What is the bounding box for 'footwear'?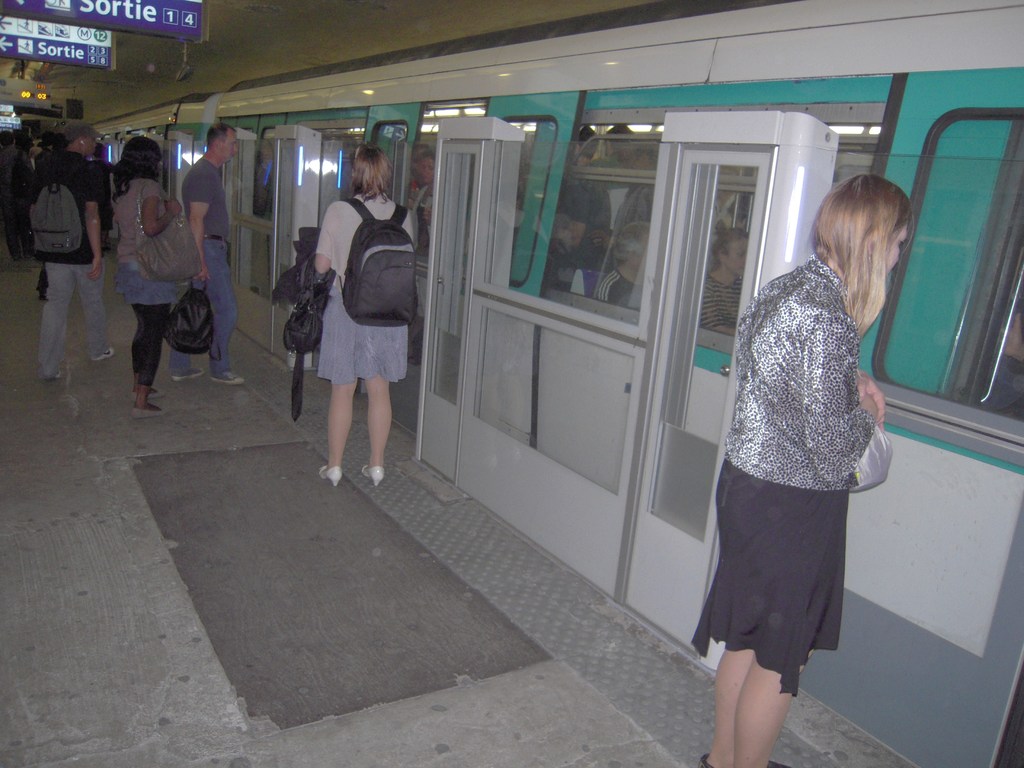
box=[174, 371, 203, 381].
